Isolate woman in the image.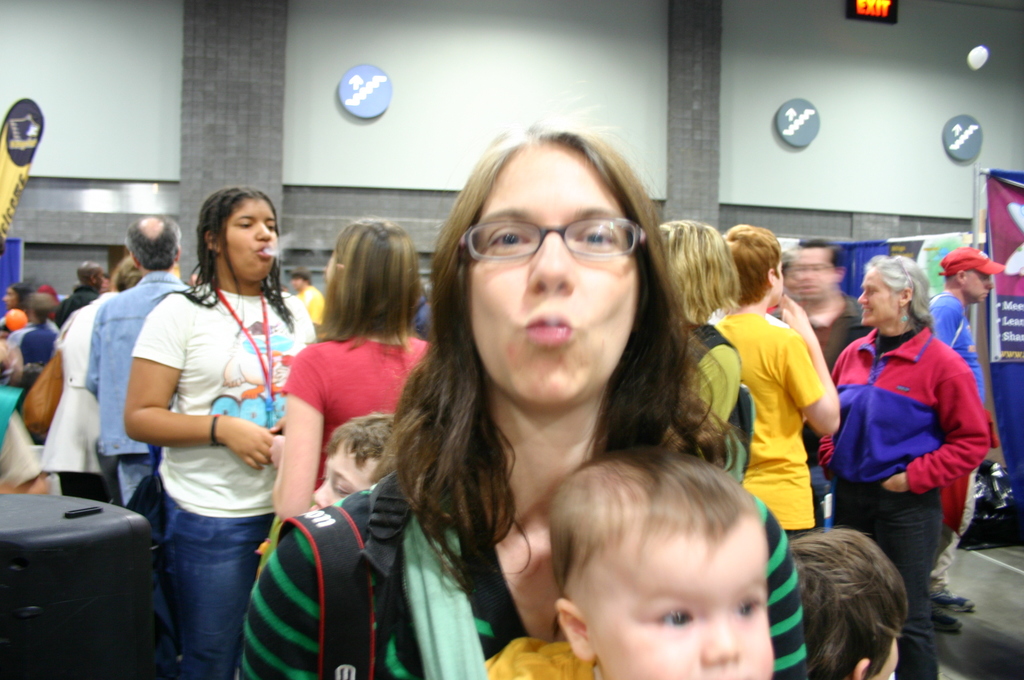
Isolated region: (x1=99, y1=172, x2=324, y2=676).
